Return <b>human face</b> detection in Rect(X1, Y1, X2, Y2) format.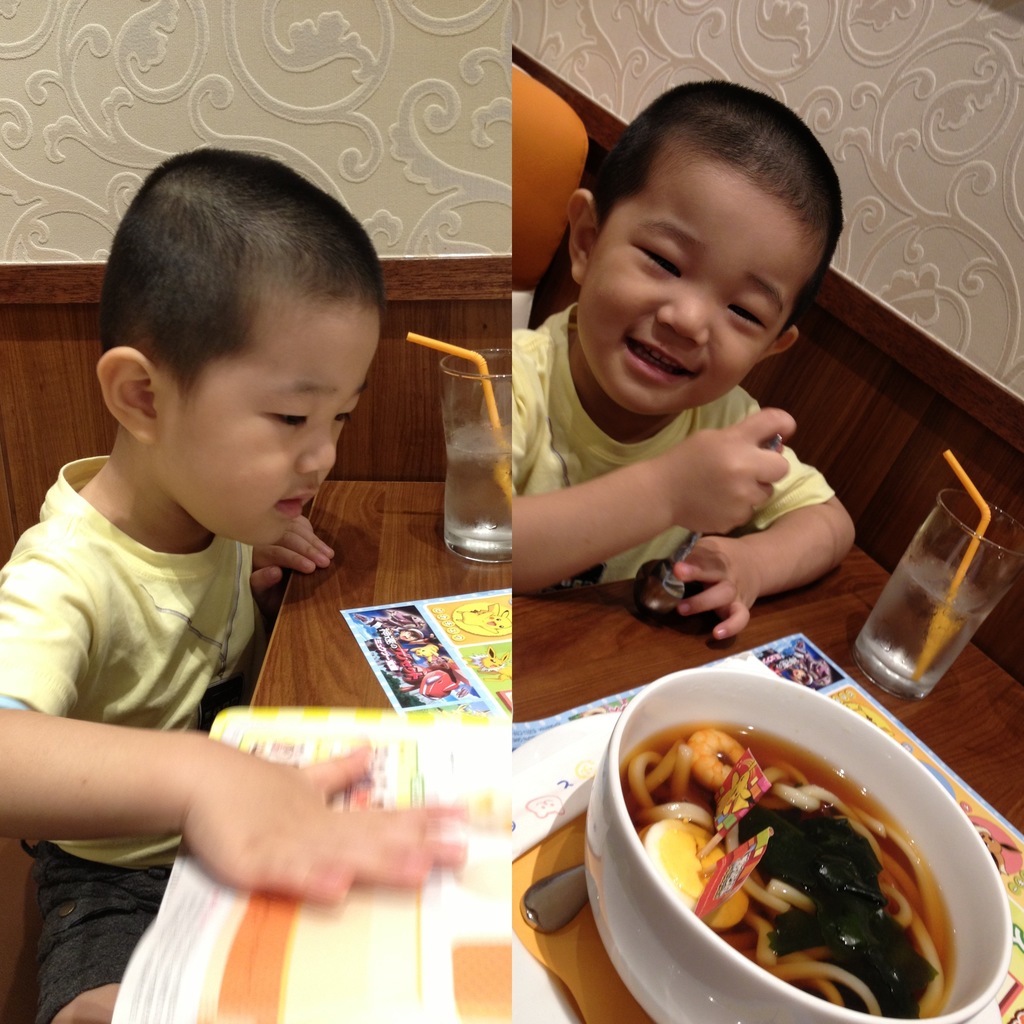
Rect(582, 145, 824, 423).
